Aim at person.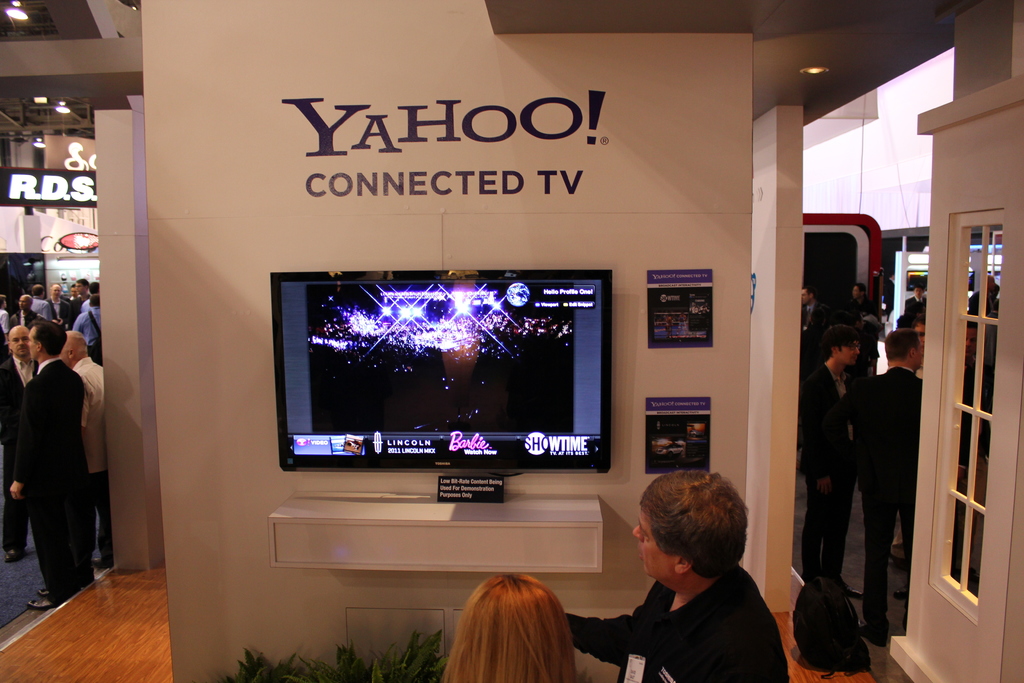
Aimed at 797,286,834,364.
